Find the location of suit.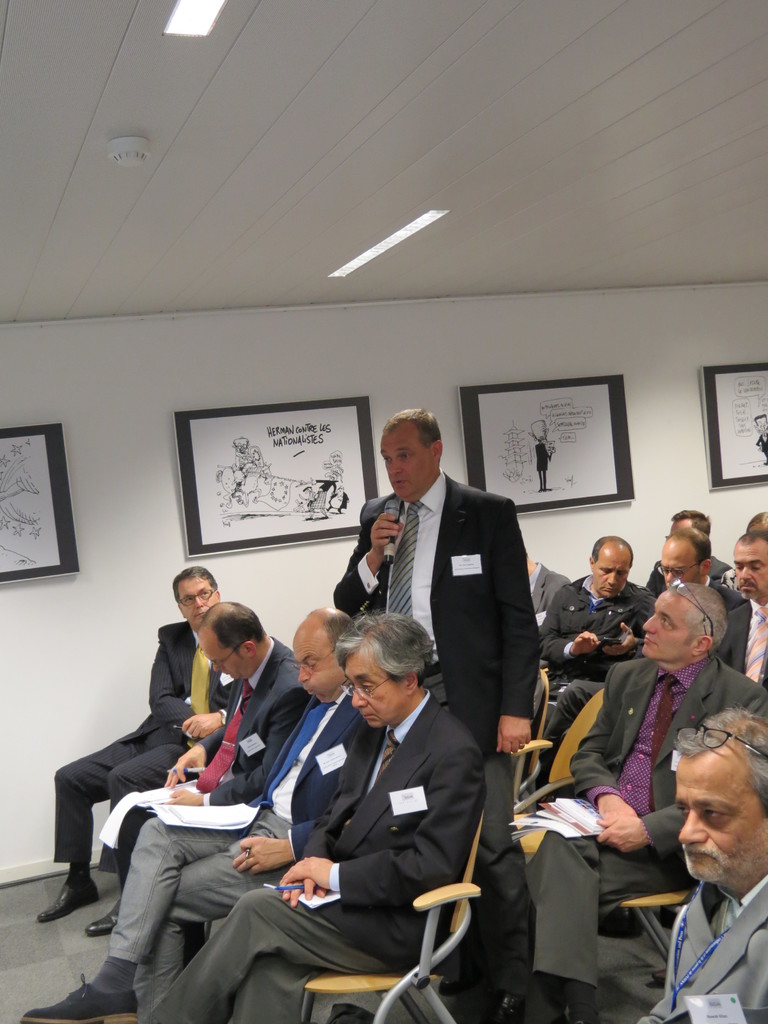
Location: (188, 639, 311, 809).
